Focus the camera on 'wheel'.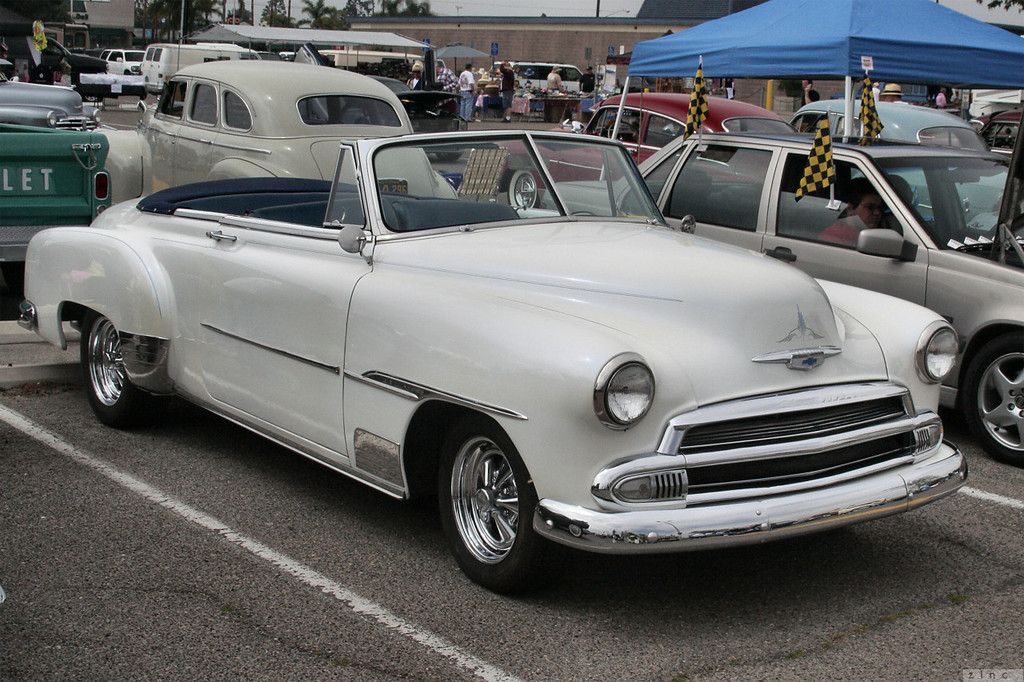
Focus region: (left=510, top=171, right=544, bottom=211).
